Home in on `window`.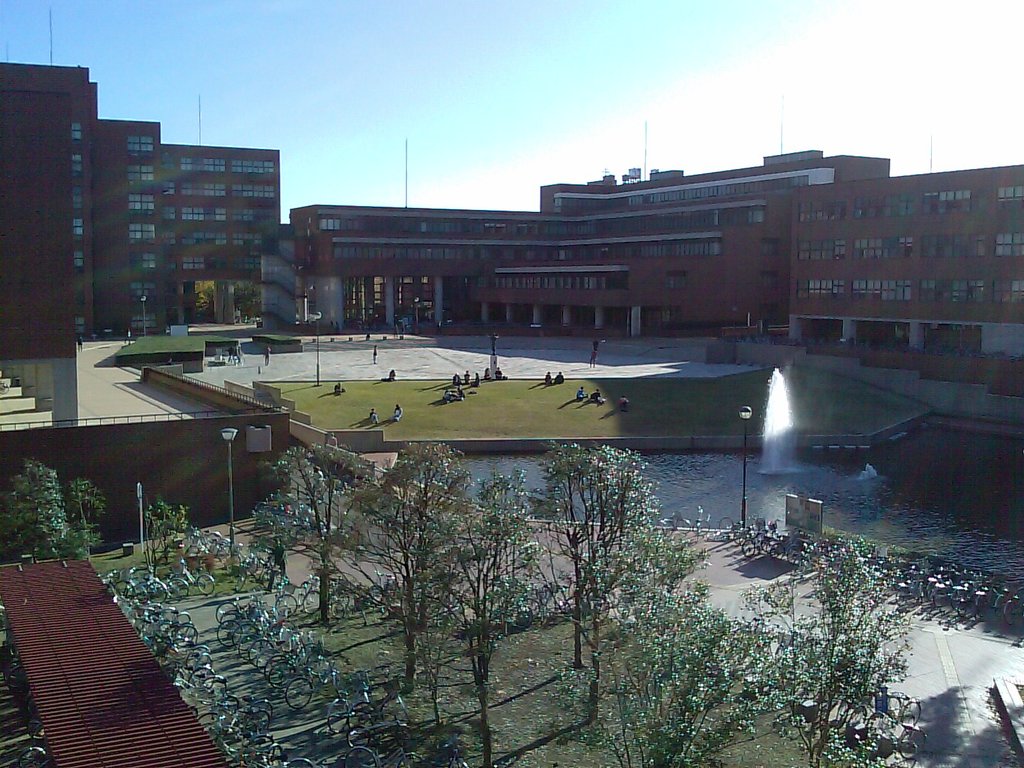
Homed in at 995, 189, 1023, 216.
